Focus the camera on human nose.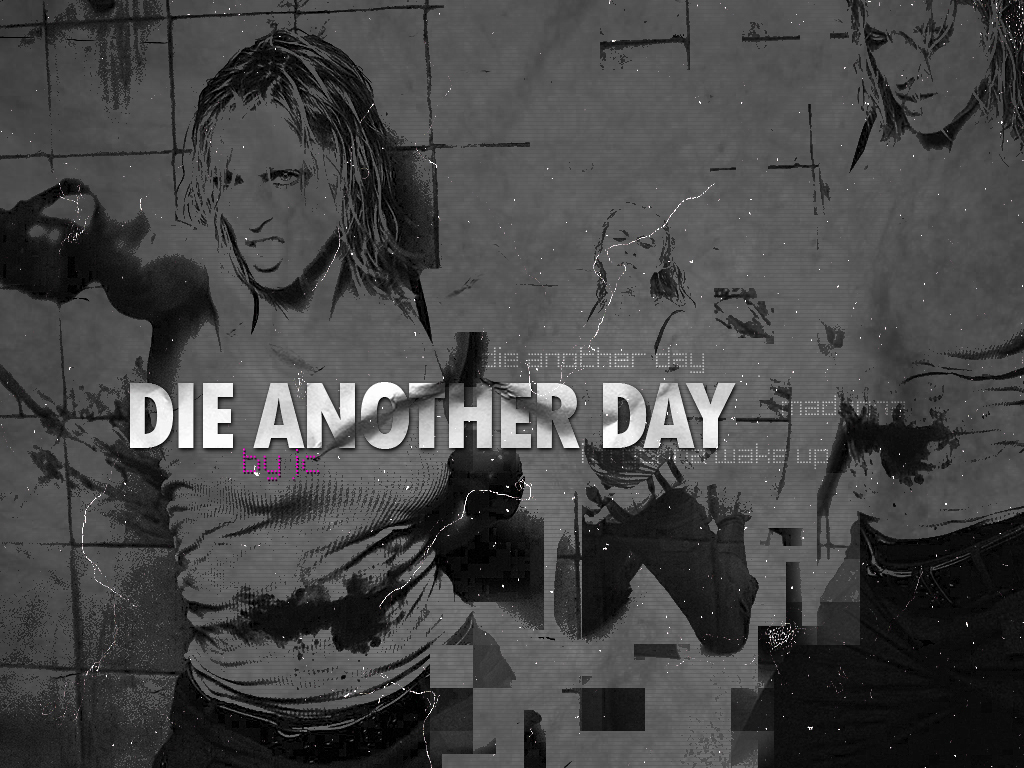
Focus region: (left=239, top=177, right=281, bottom=242).
